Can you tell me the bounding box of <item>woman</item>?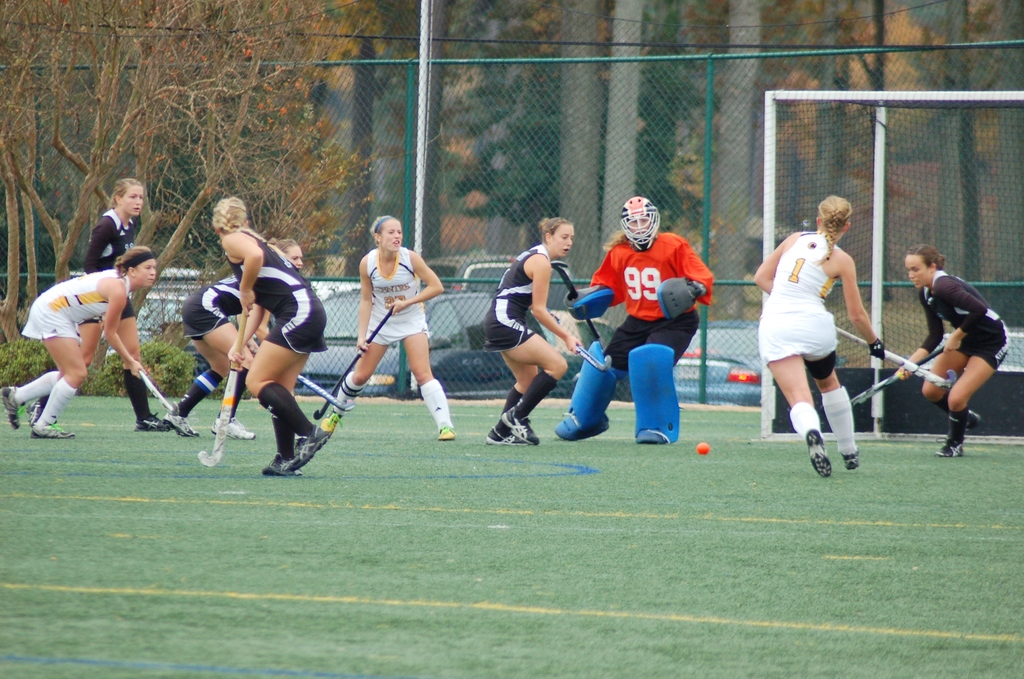
(156, 238, 305, 438).
